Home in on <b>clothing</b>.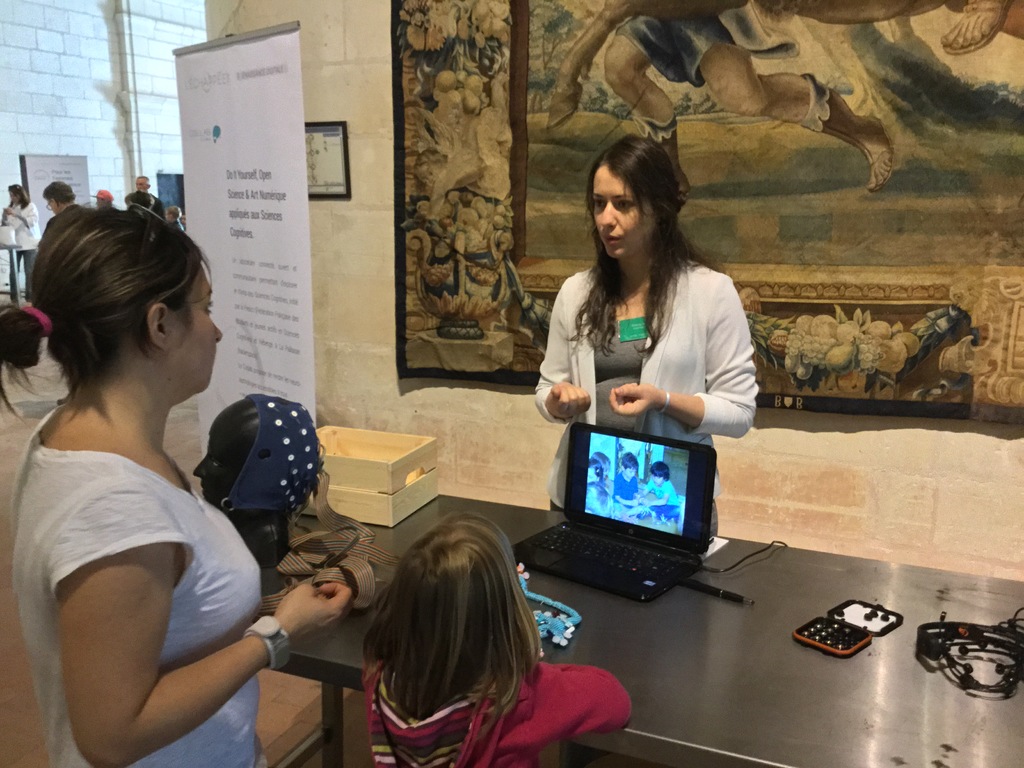
Homed in at region(531, 249, 761, 532).
